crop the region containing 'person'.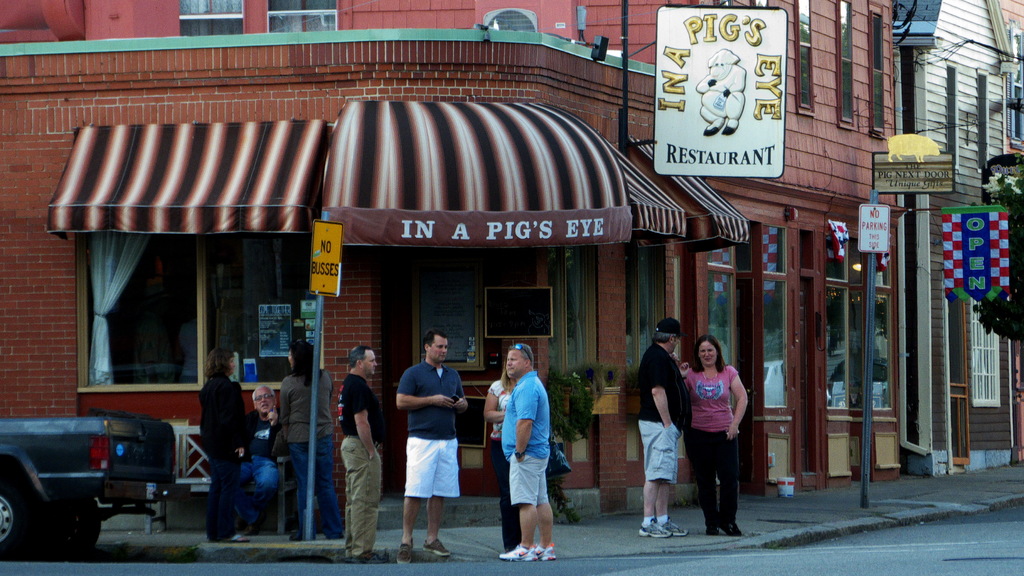
Crop region: <region>483, 355, 517, 552</region>.
